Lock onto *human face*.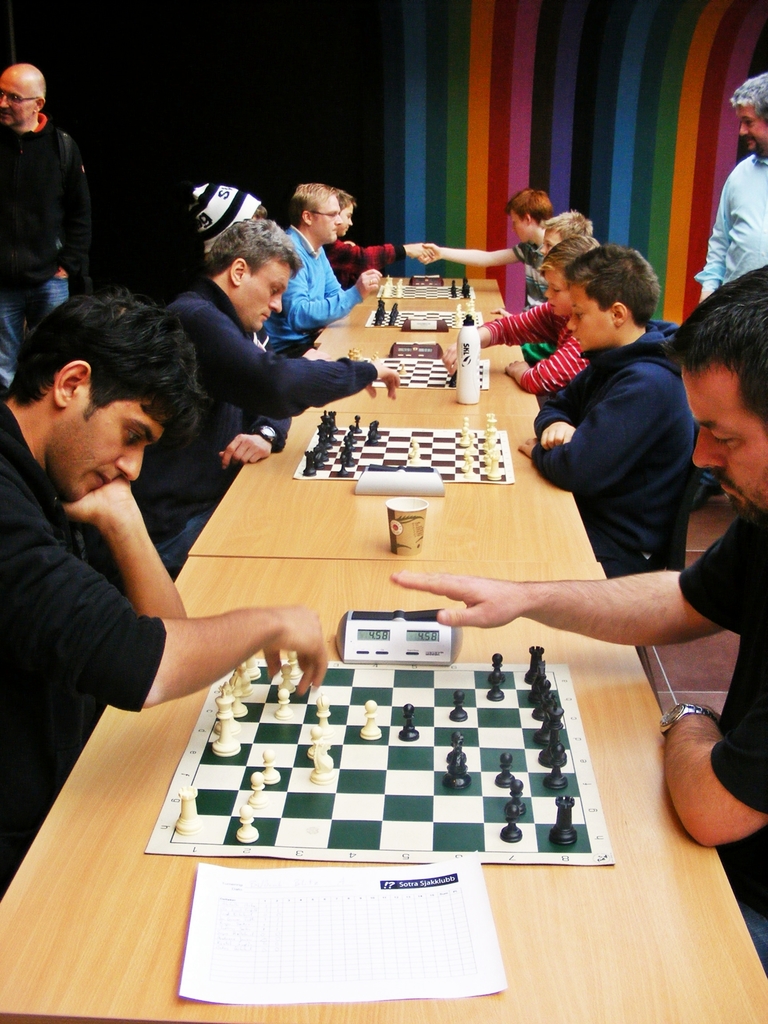
Locked: bbox=(47, 385, 170, 502).
